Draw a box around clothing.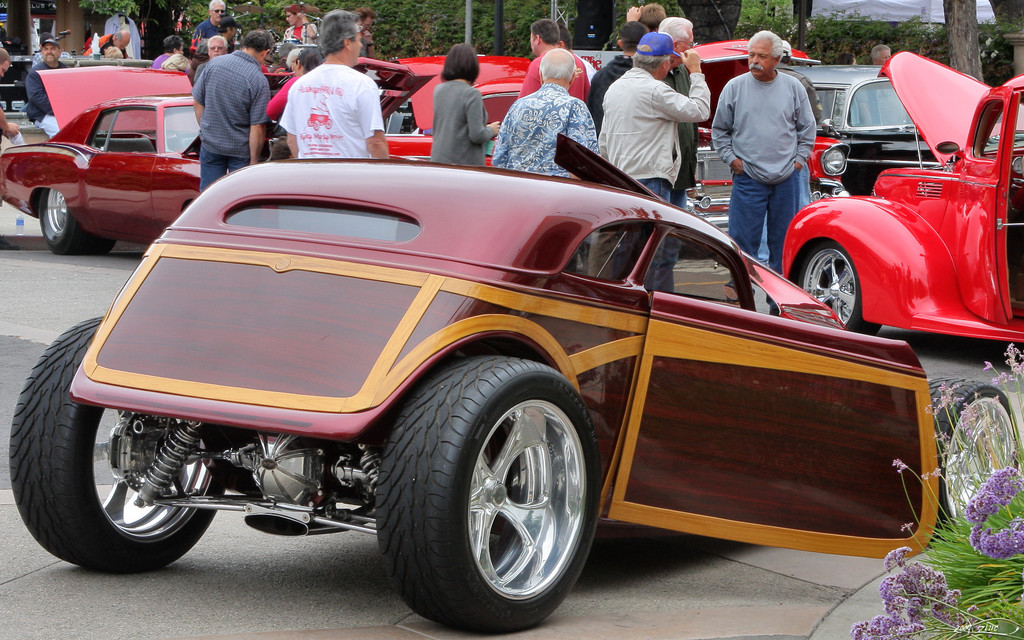
[left=435, top=79, right=497, bottom=158].
